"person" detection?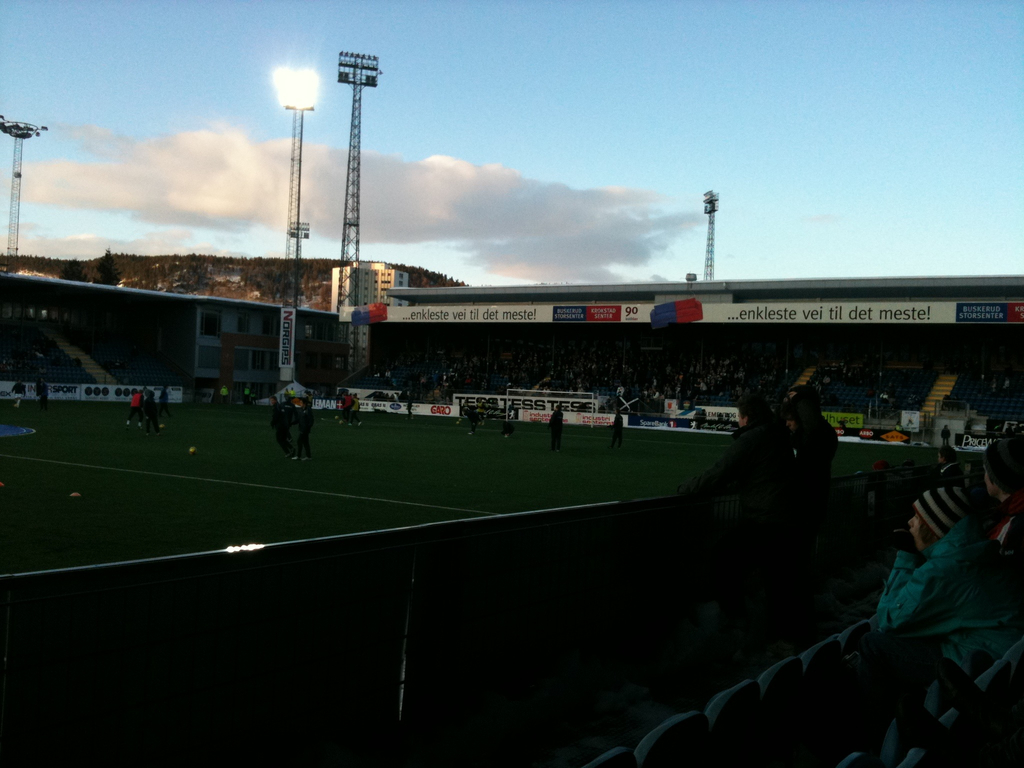
l=125, t=392, r=141, b=428
